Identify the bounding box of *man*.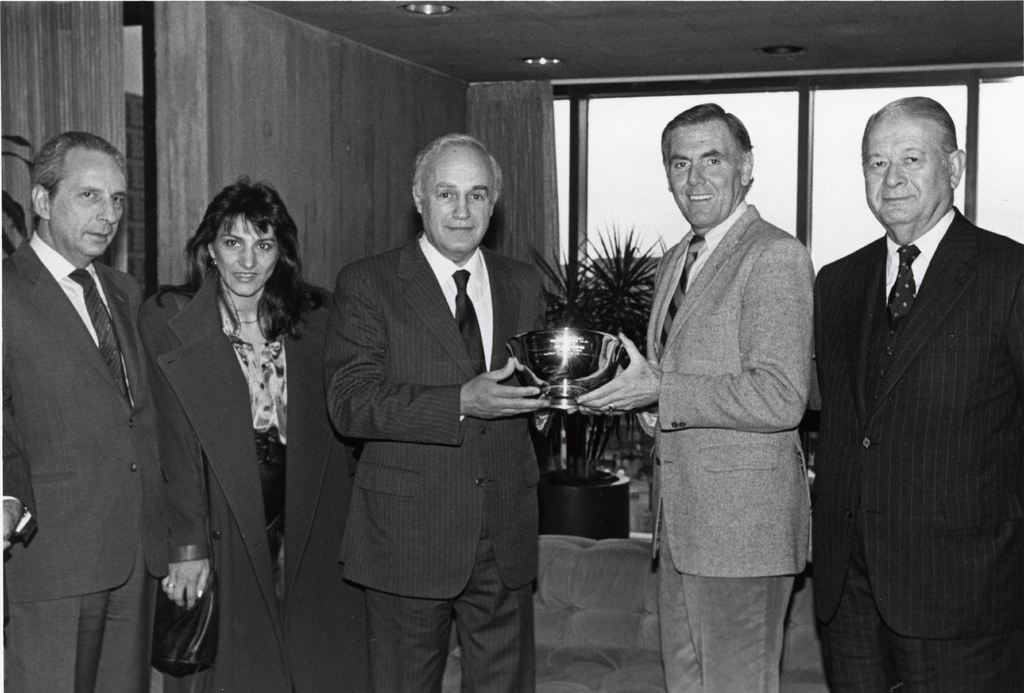
box=[576, 100, 813, 692].
